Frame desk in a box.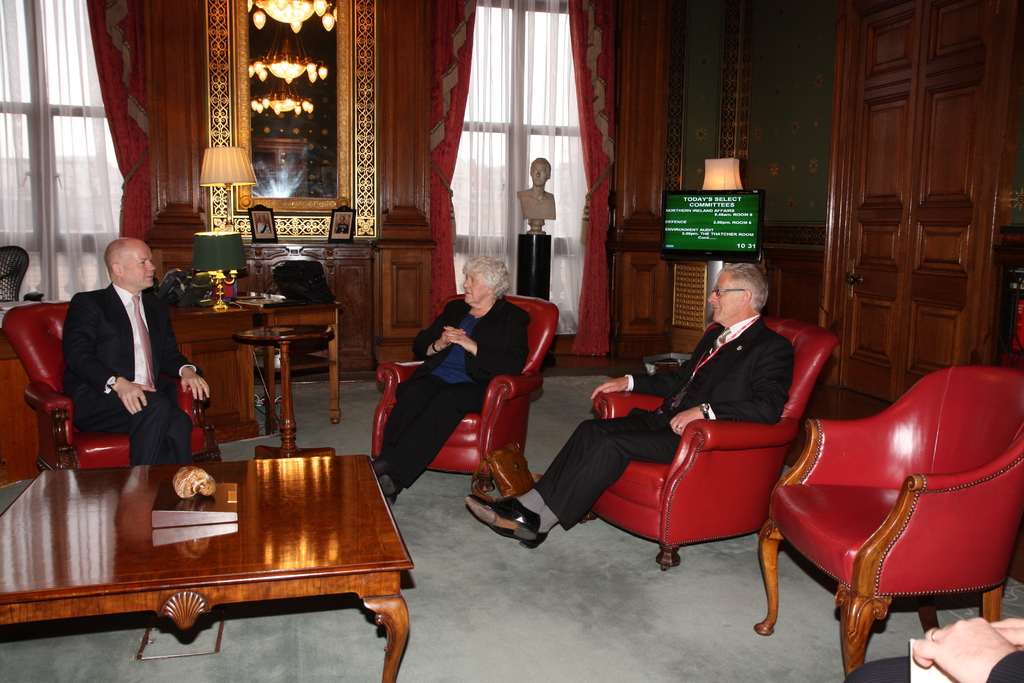
[169, 300, 259, 442].
